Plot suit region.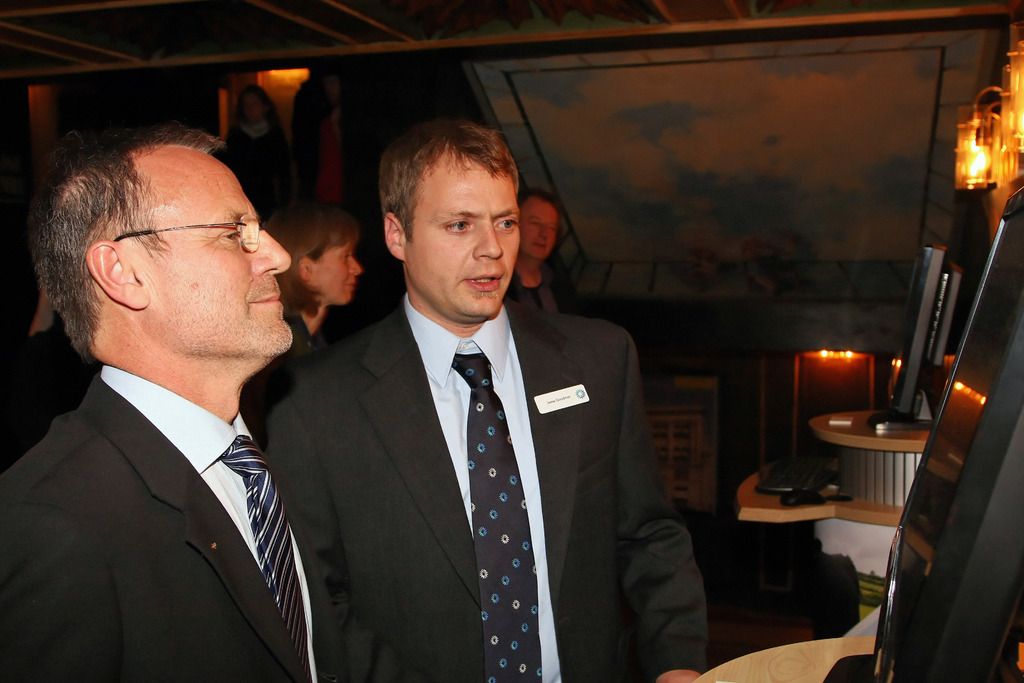
Plotted at 266, 174, 703, 673.
